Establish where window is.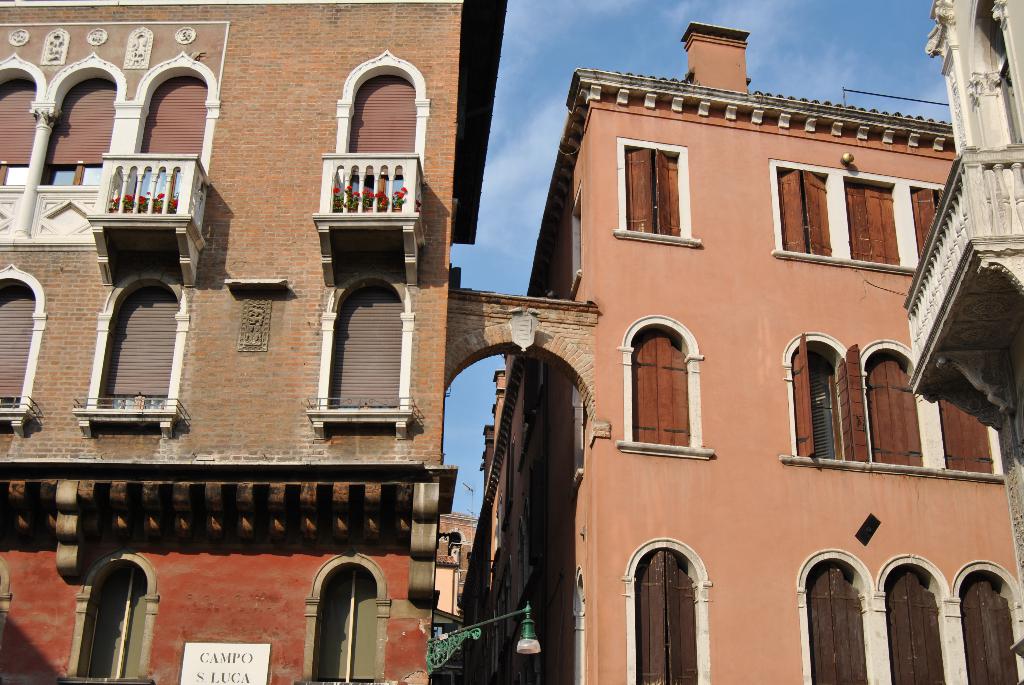
Established at [x1=107, y1=47, x2=209, y2=210].
